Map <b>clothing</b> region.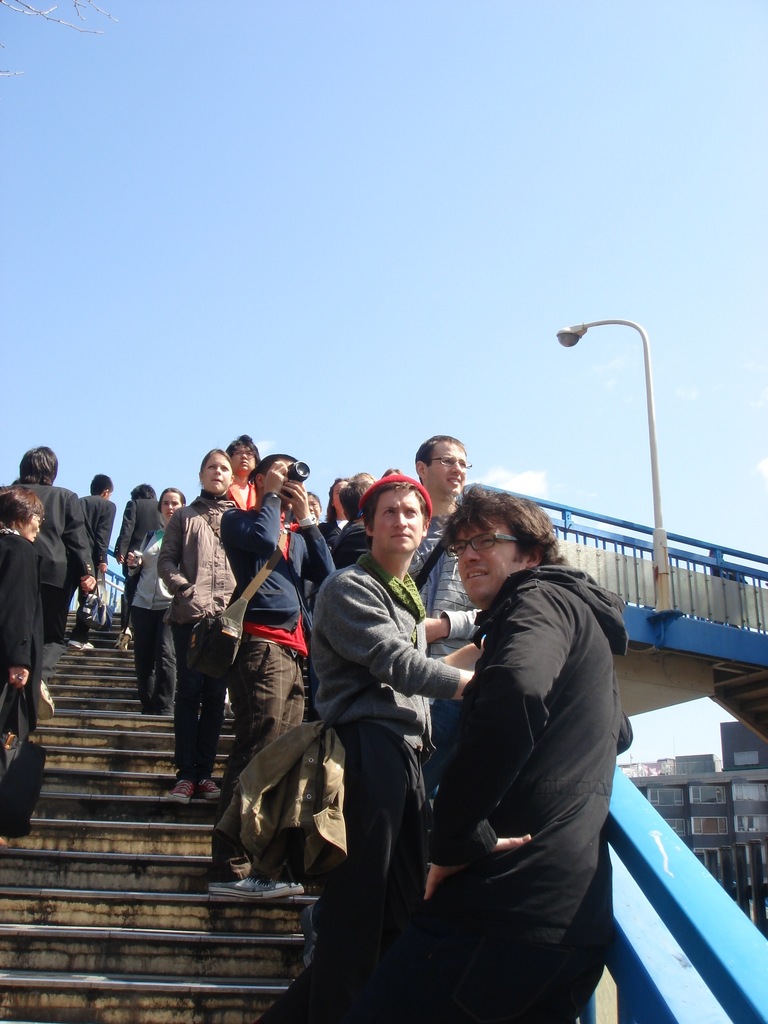
Mapped to {"left": 0, "top": 527, "right": 42, "bottom": 879}.
